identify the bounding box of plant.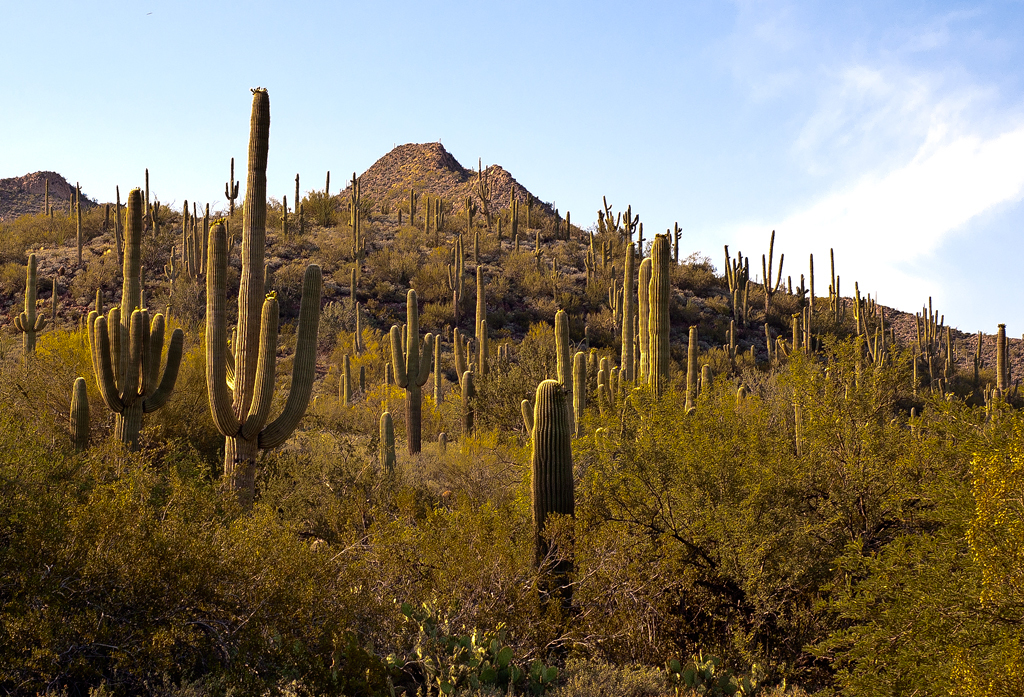
BBox(367, 596, 576, 696).
